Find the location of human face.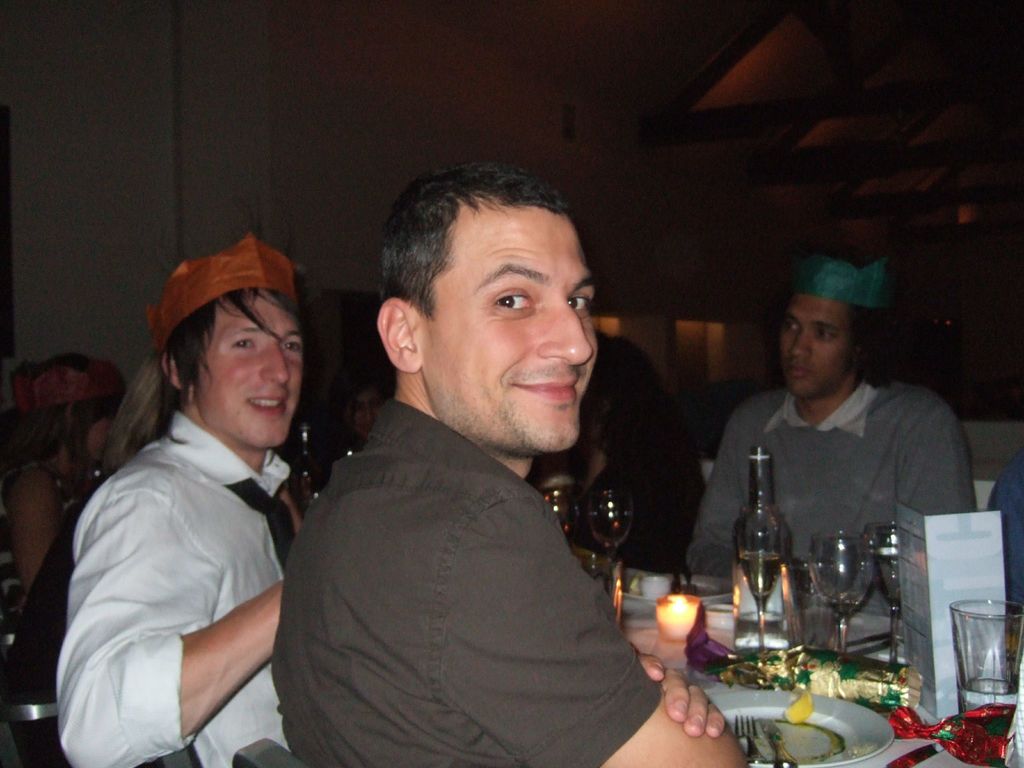
Location: [86, 422, 109, 463].
